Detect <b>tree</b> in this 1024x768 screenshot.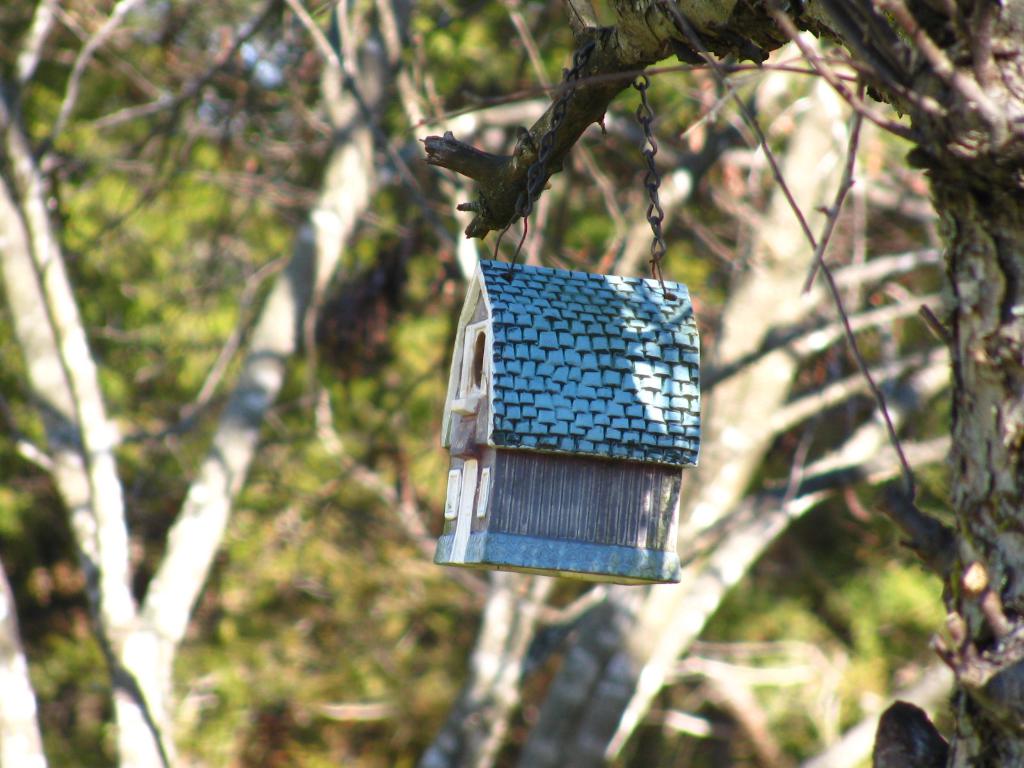
Detection: detection(0, 0, 1023, 767).
